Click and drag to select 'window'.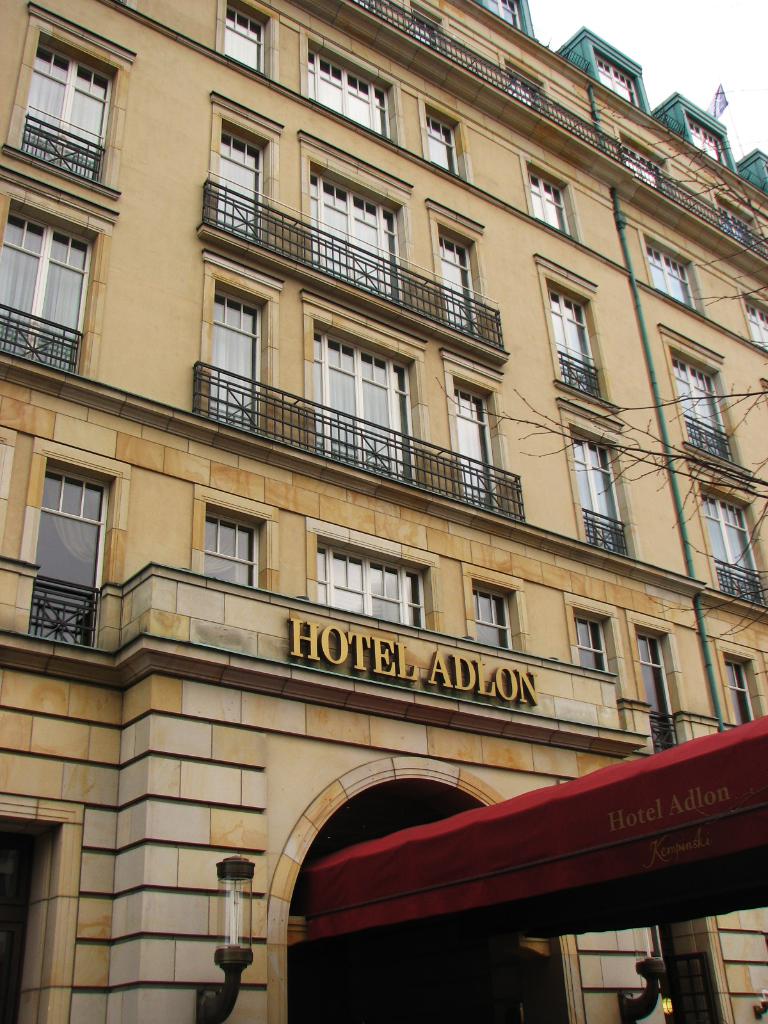
Selection: Rect(476, 585, 520, 652).
